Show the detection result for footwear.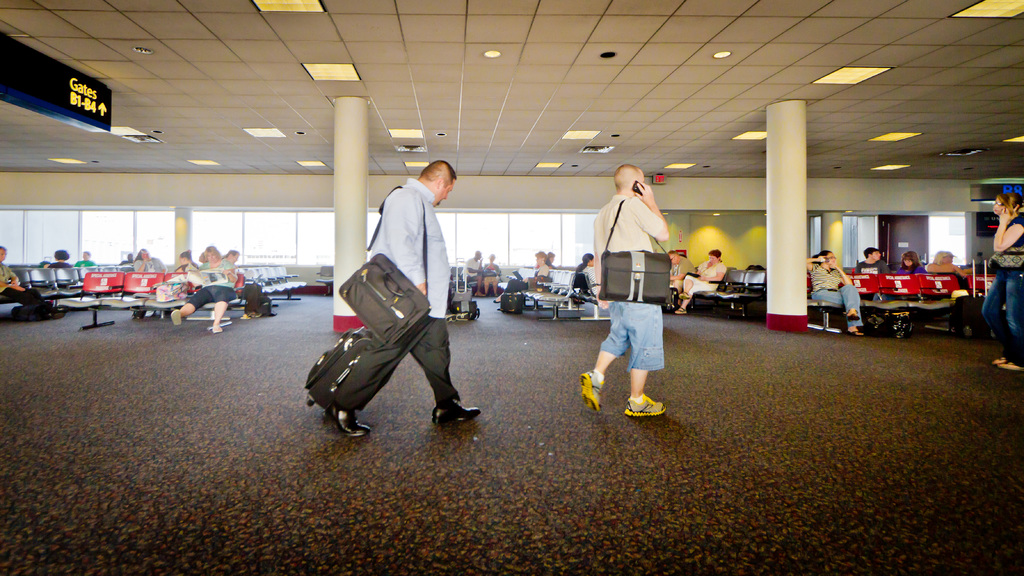
[x1=846, y1=328, x2=865, y2=336].
